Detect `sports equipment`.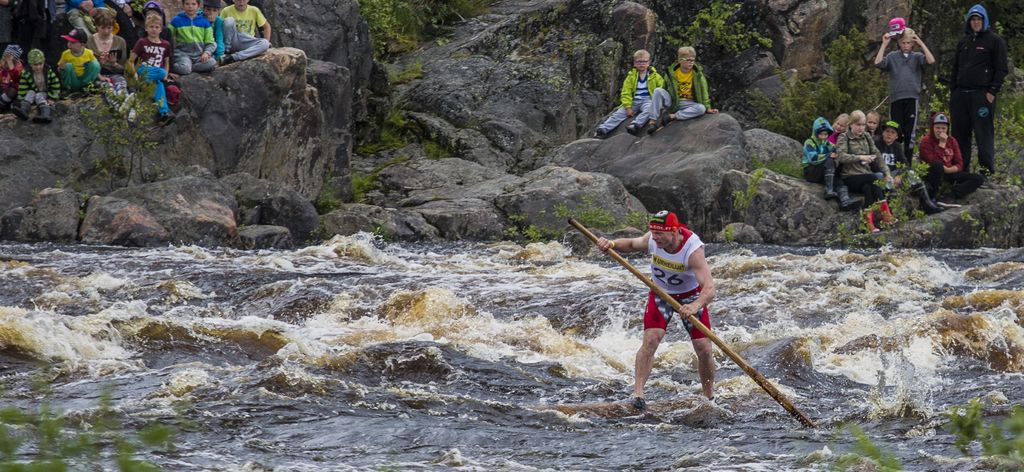
Detected at <box>569,219,816,430</box>.
